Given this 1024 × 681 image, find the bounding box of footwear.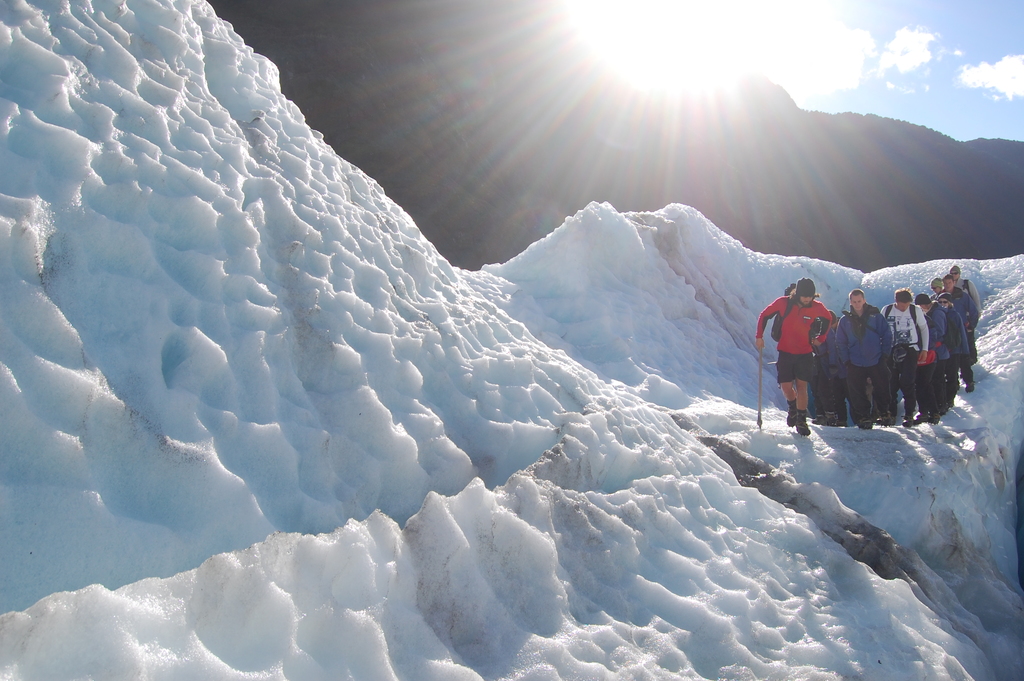
(816,411,827,429).
